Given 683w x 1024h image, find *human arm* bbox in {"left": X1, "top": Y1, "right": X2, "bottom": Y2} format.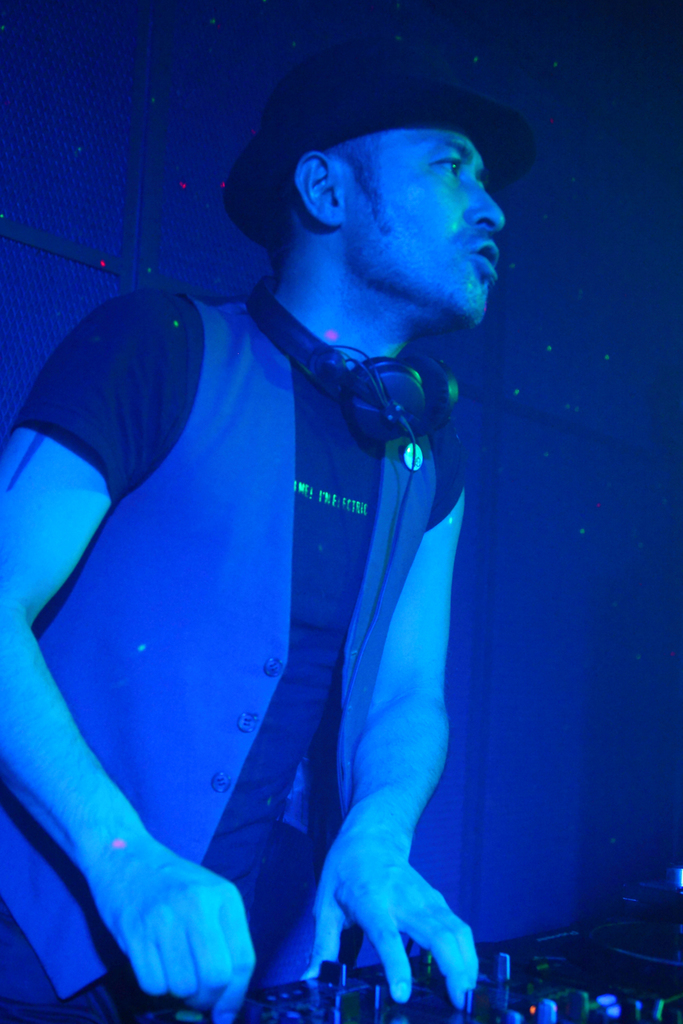
{"left": 298, "top": 435, "right": 506, "bottom": 1021}.
